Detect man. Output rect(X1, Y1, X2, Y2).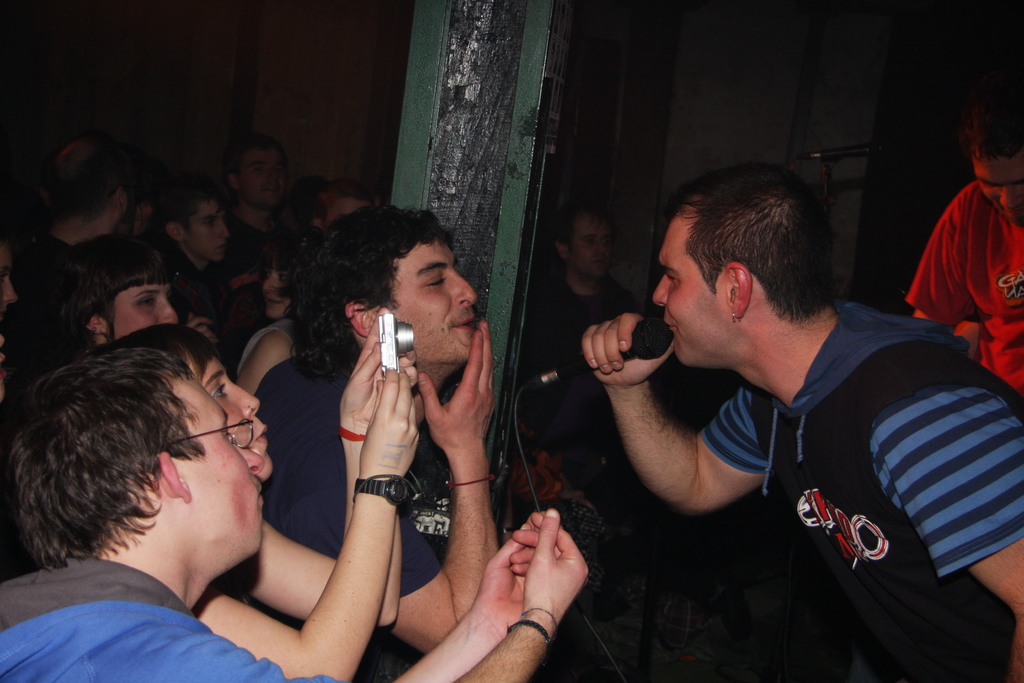
rect(158, 186, 250, 366).
